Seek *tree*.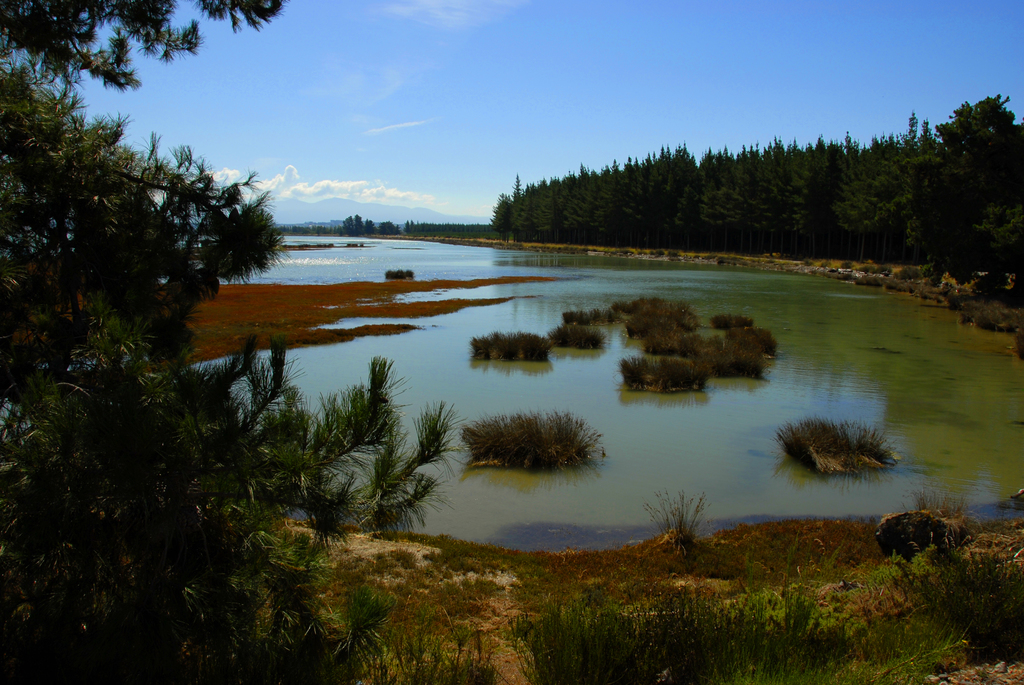
Rect(376, 220, 397, 236).
